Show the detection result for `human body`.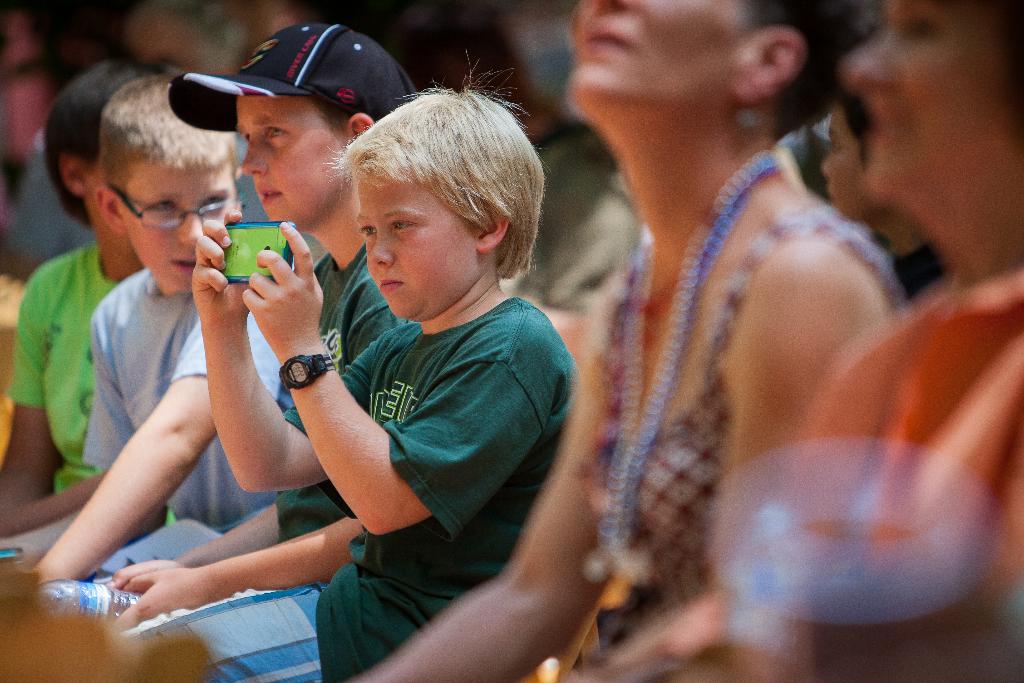
<box>0,236,127,533</box>.
